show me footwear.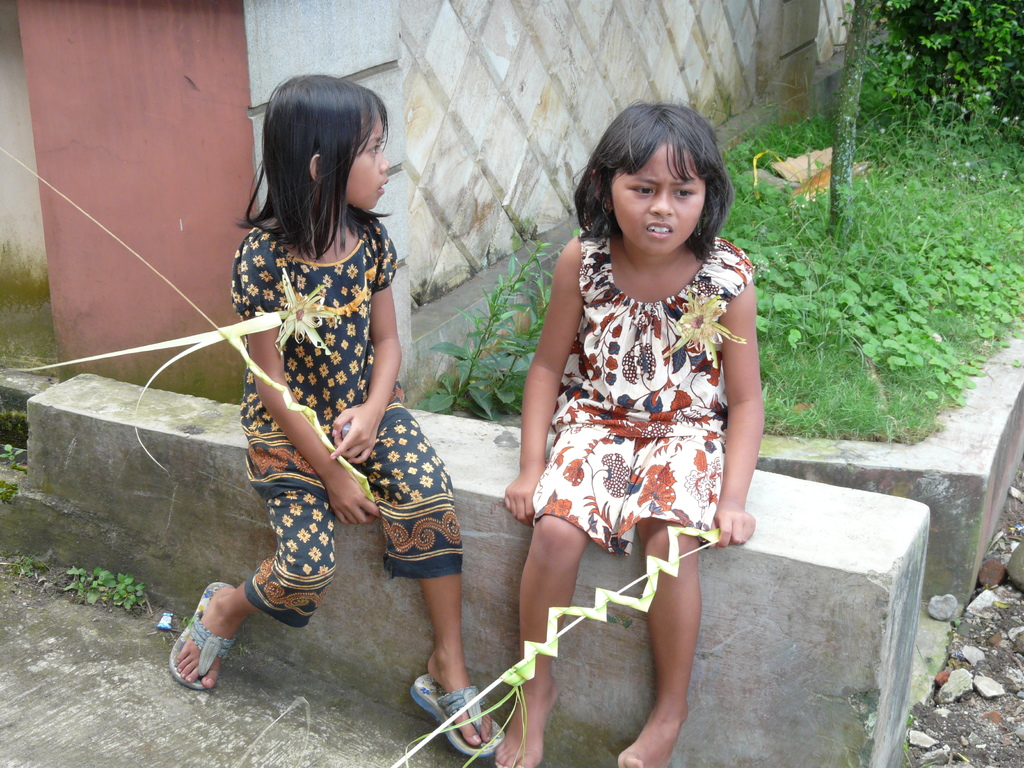
footwear is here: 411,685,513,753.
